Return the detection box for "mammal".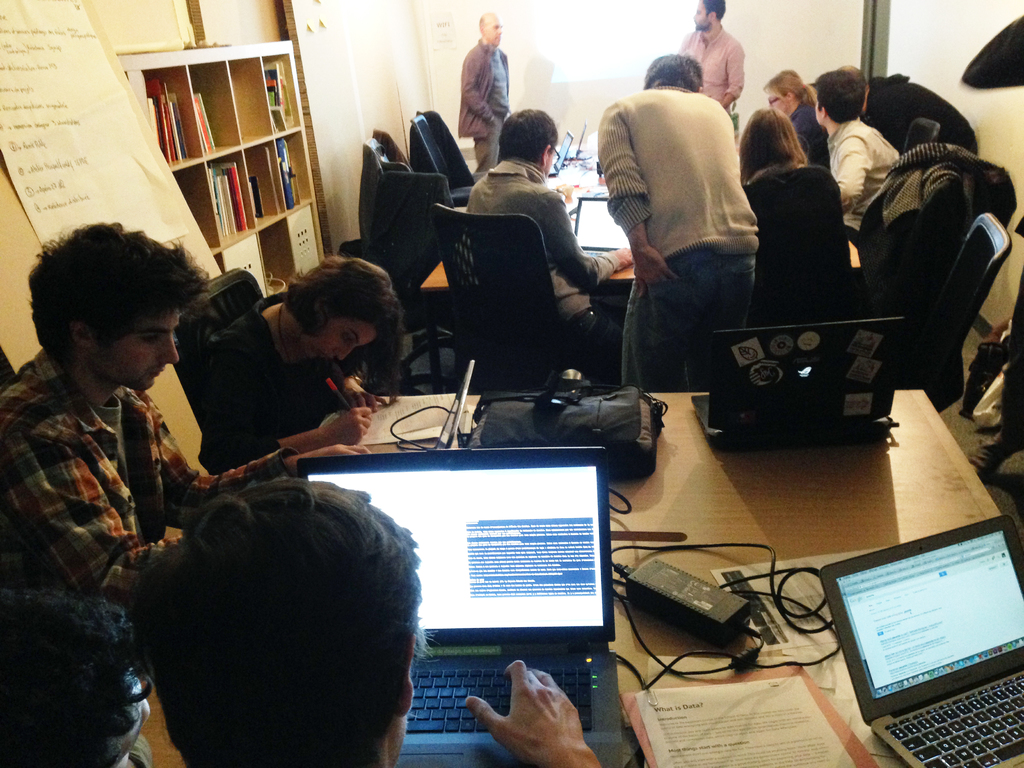
locate(812, 64, 898, 234).
